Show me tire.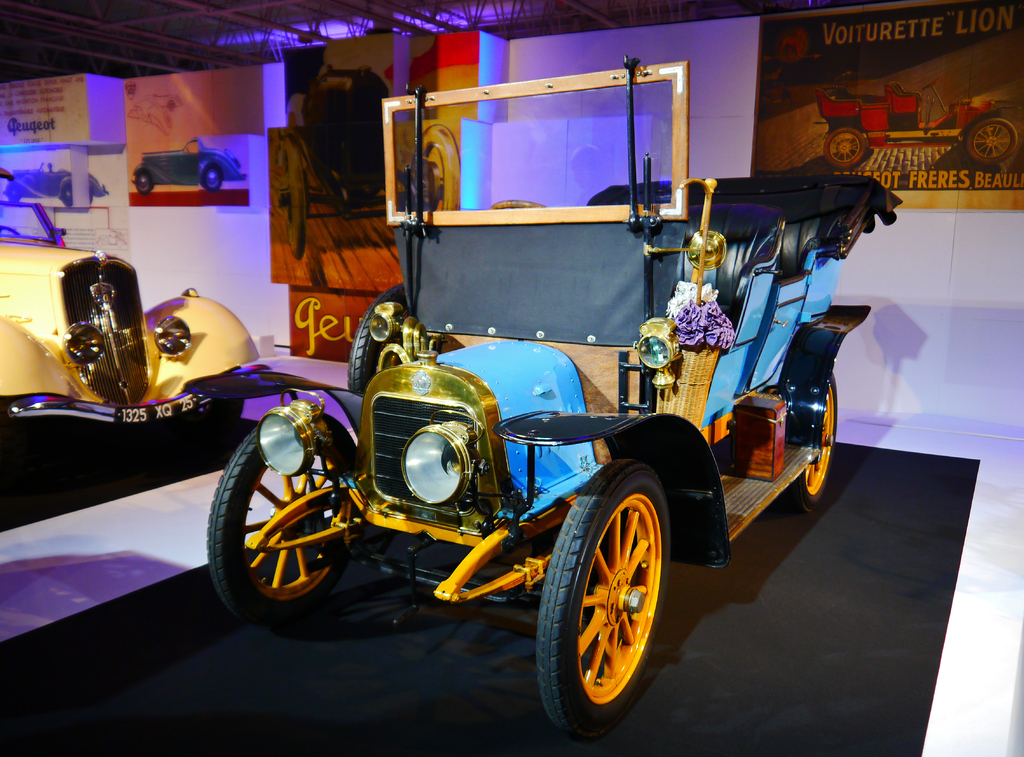
tire is here: rect(203, 166, 224, 192).
